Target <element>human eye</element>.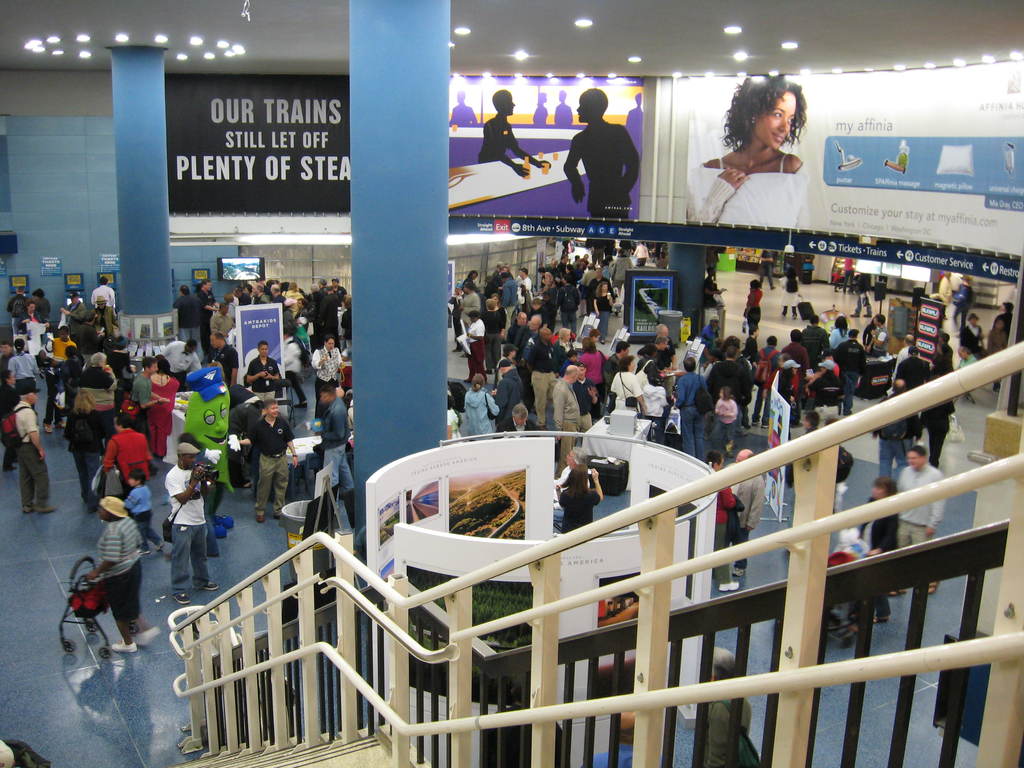
Target region: Rect(773, 106, 783, 124).
